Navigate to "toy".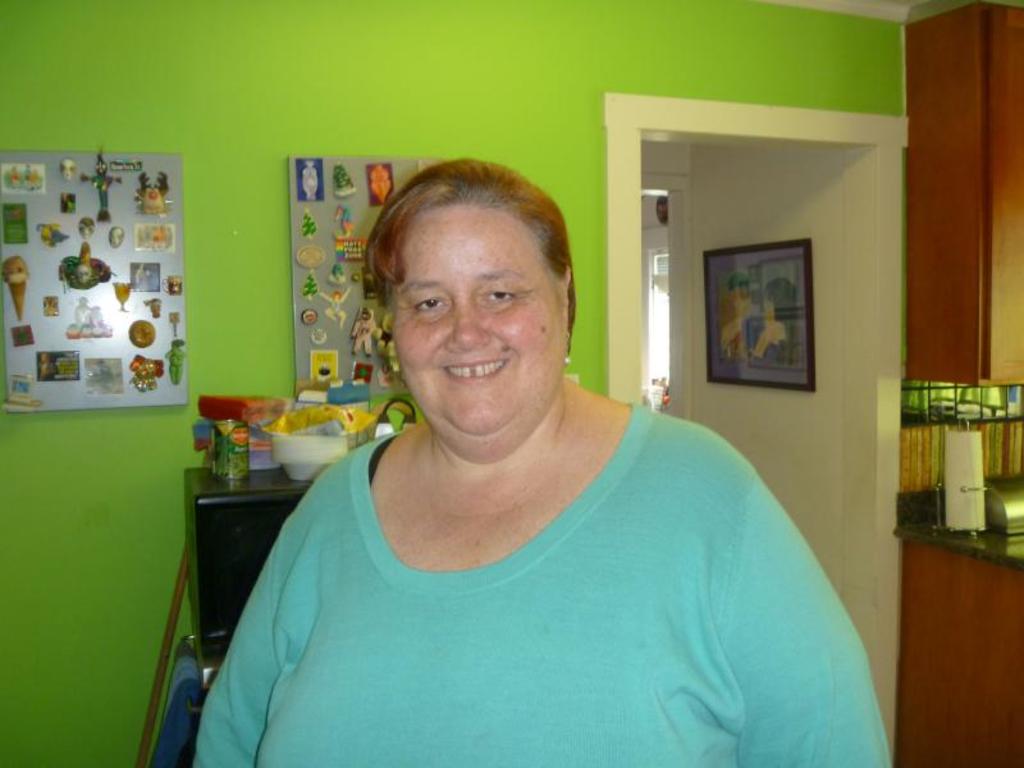
Navigation target: box(316, 288, 352, 330).
